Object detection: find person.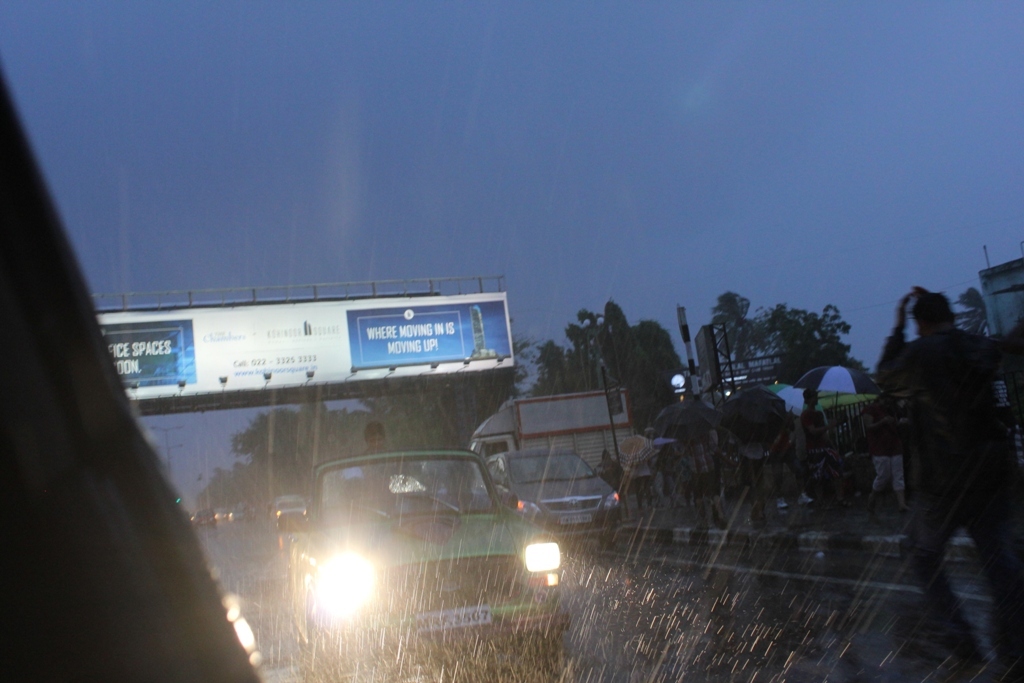
(878, 275, 1001, 638).
